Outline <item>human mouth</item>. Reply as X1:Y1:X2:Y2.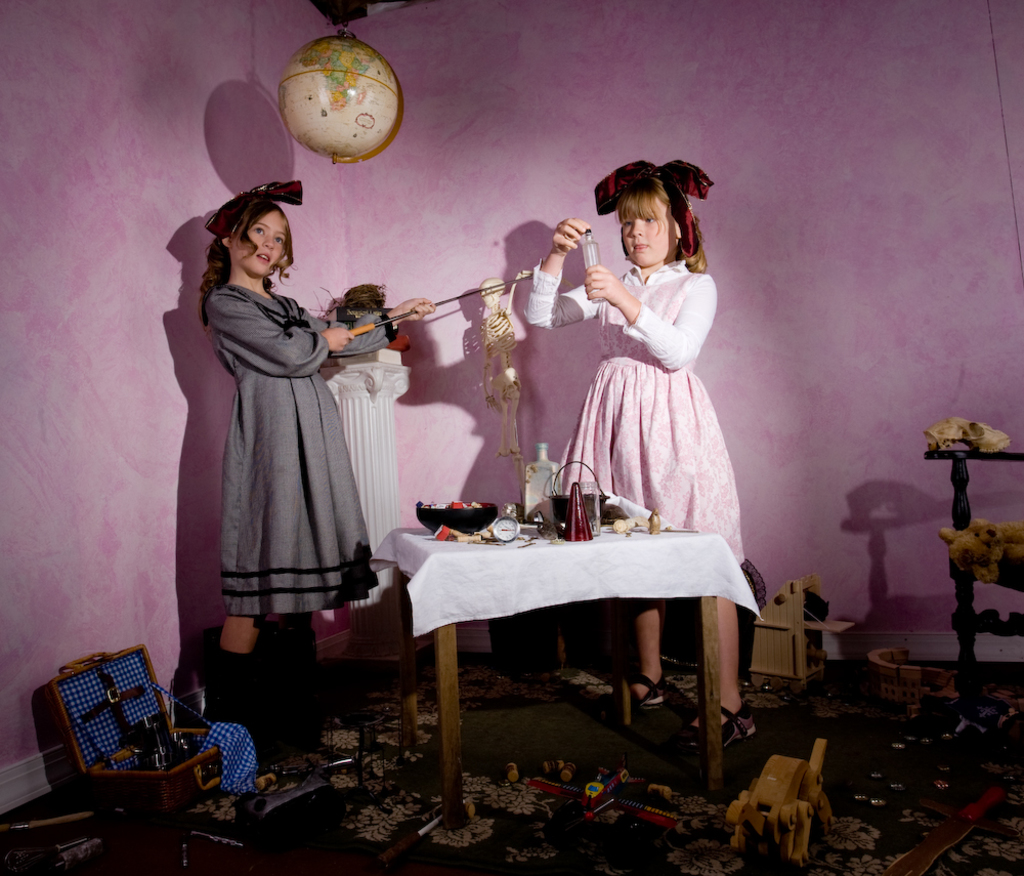
631:243:649:248.
